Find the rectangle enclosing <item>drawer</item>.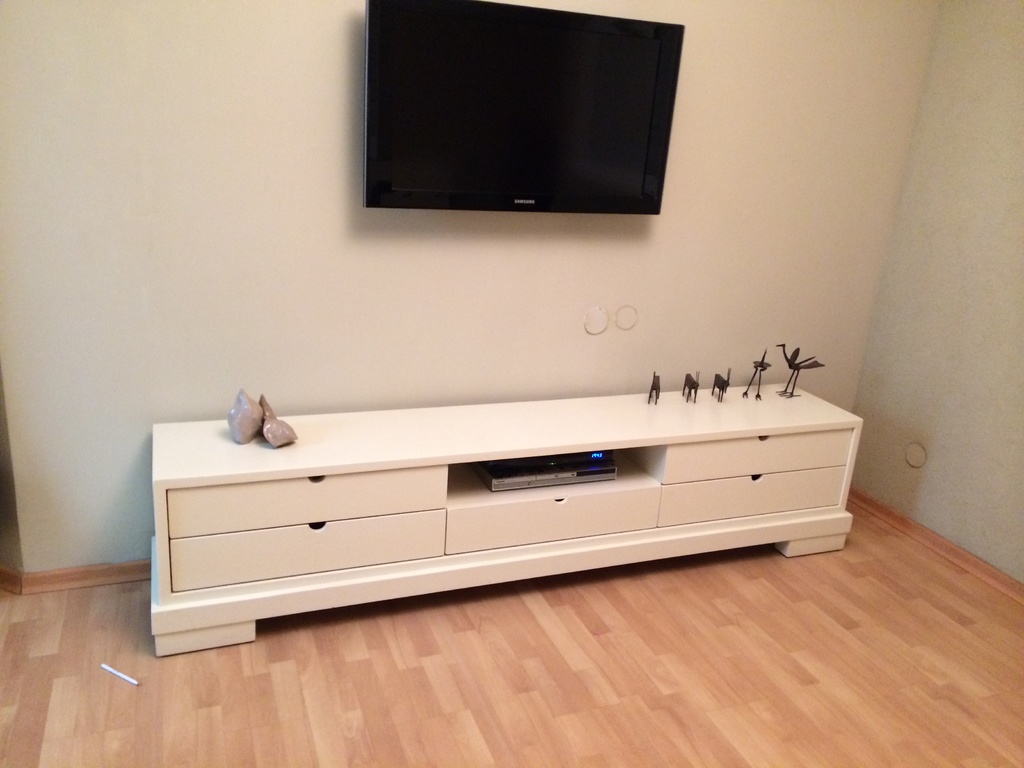
[449, 447, 660, 553].
